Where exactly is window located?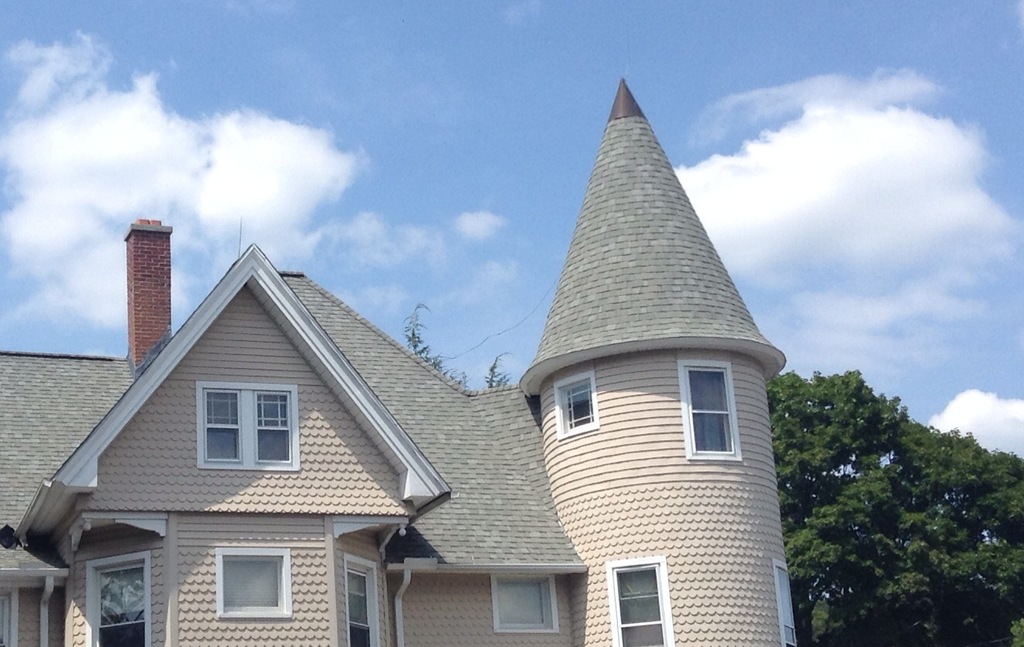
Its bounding box is left=198, top=376, right=299, bottom=466.
